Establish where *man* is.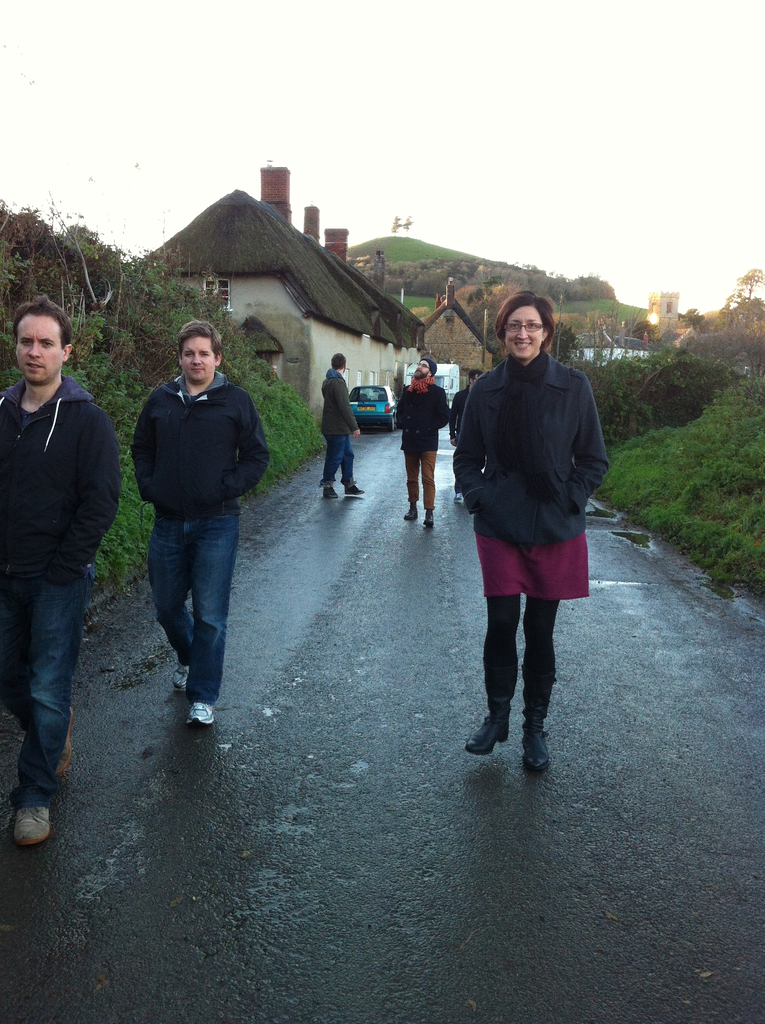
Established at [left=394, top=356, right=448, bottom=525].
